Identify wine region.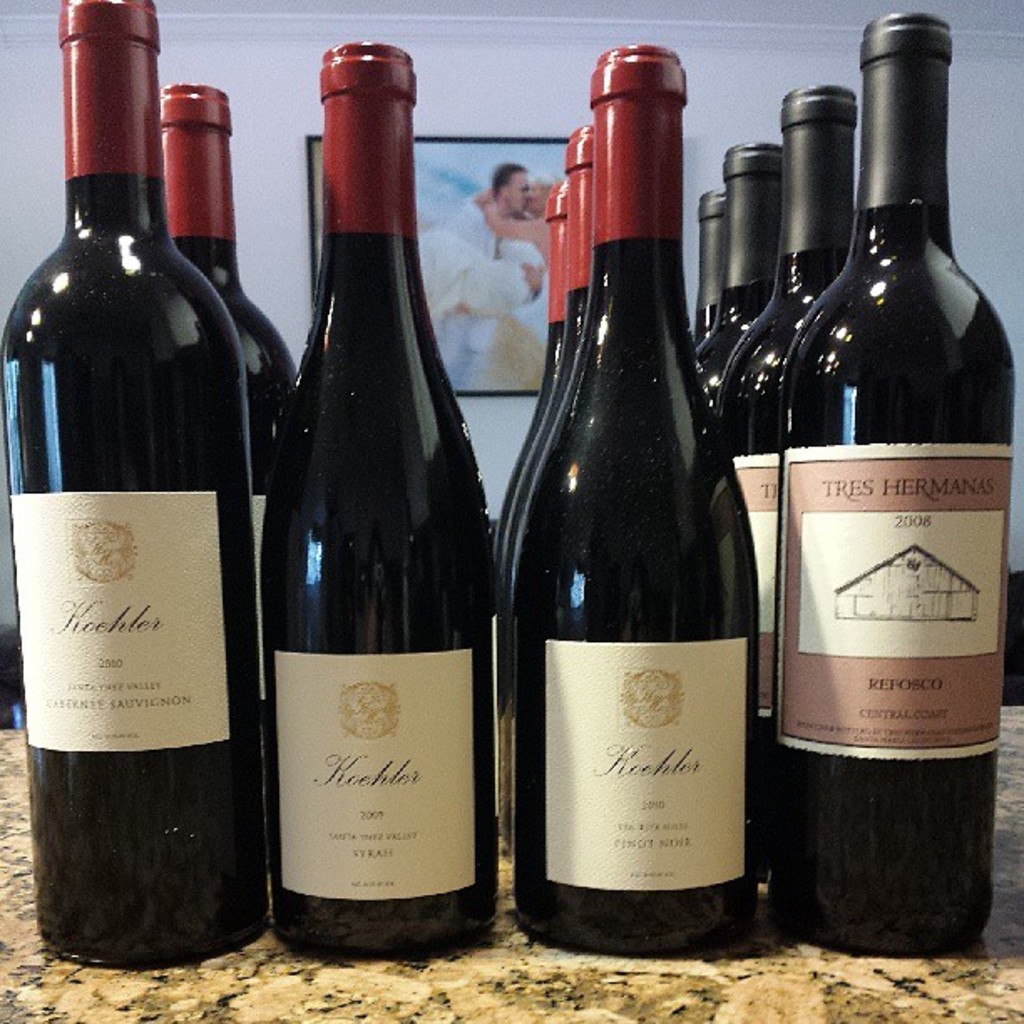
Region: [left=504, top=124, right=597, bottom=858].
